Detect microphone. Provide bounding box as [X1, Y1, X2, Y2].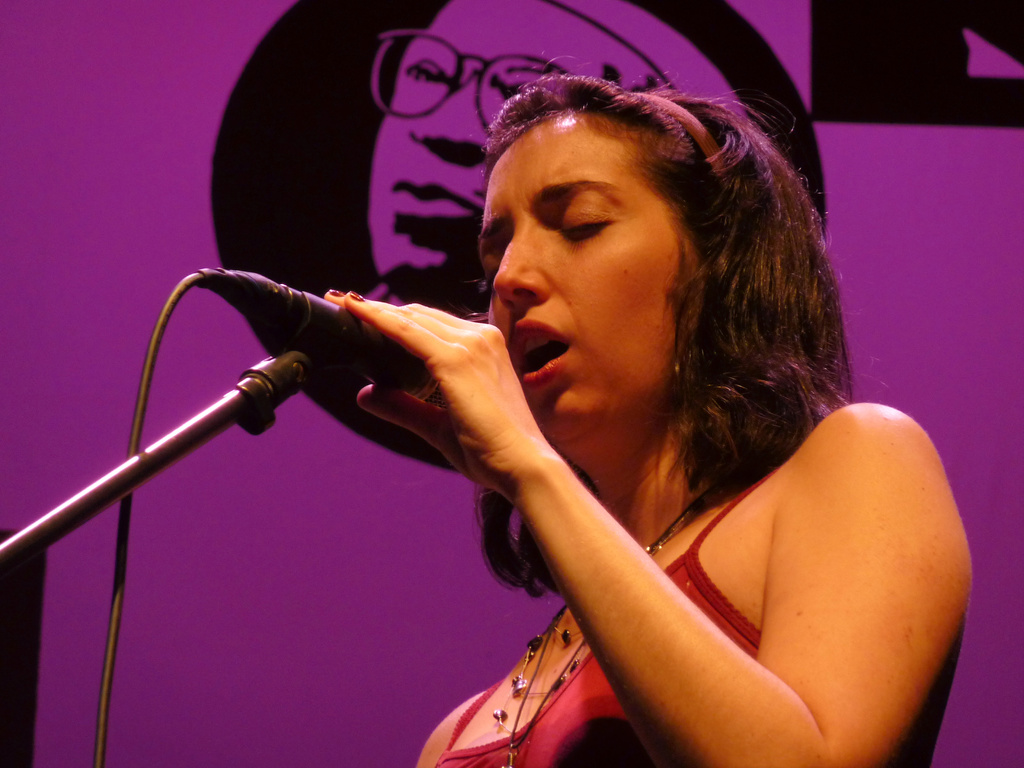
[189, 260, 443, 404].
